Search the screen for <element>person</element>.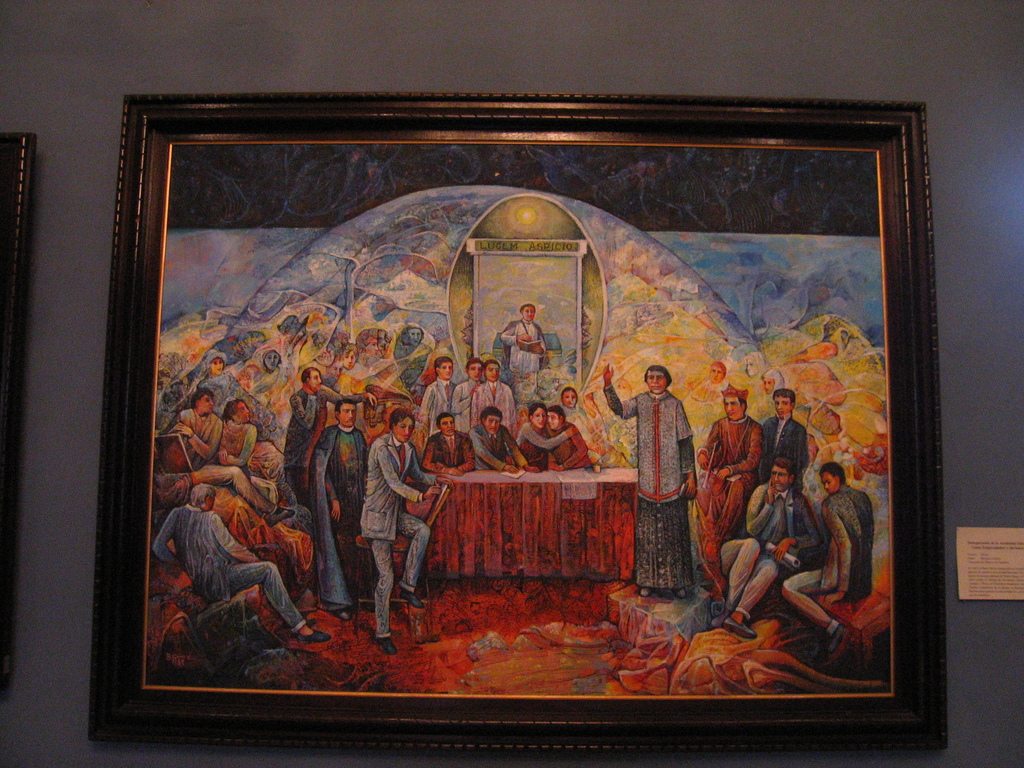
Found at (495, 300, 547, 376).
